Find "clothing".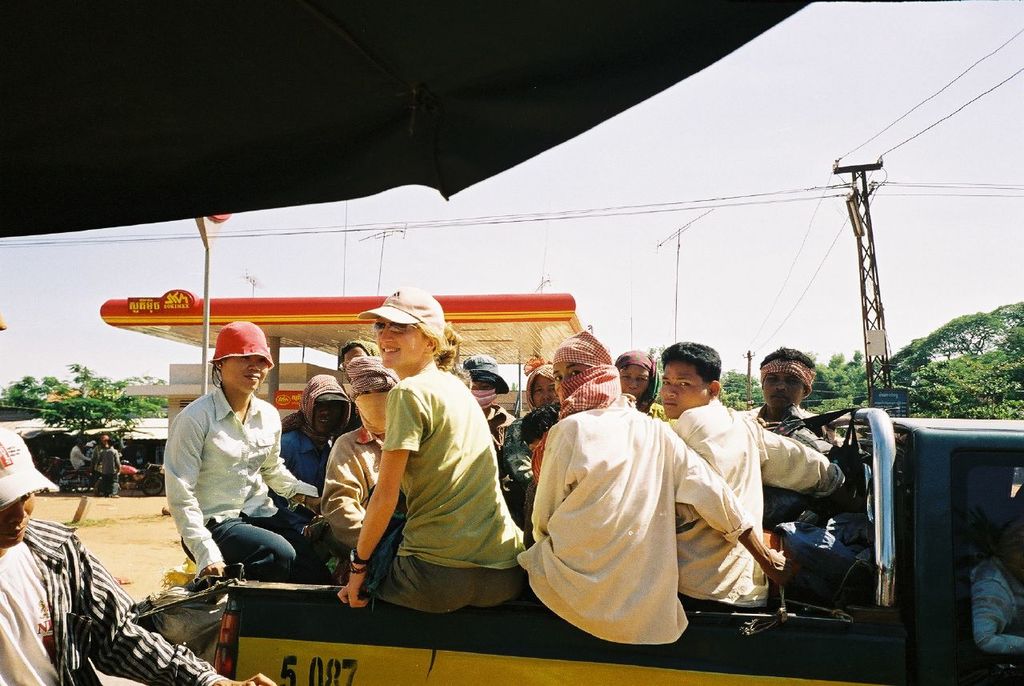
Rect(971, 548, 1023, 656).
